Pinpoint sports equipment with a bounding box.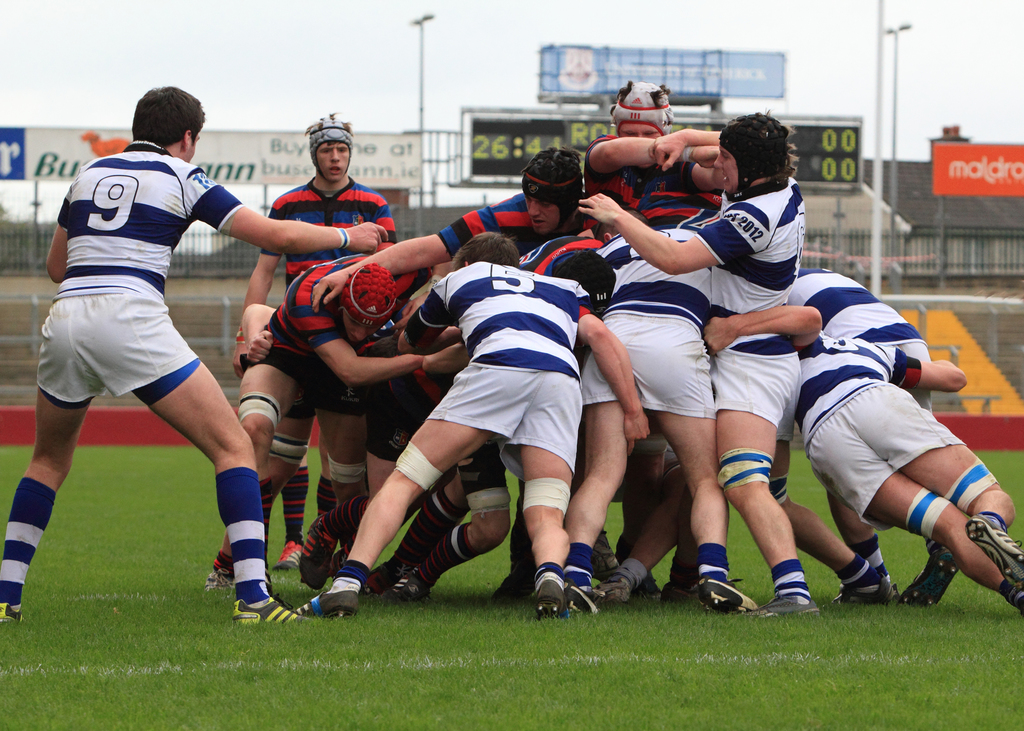
bbox(307, 111, 353, 175).
